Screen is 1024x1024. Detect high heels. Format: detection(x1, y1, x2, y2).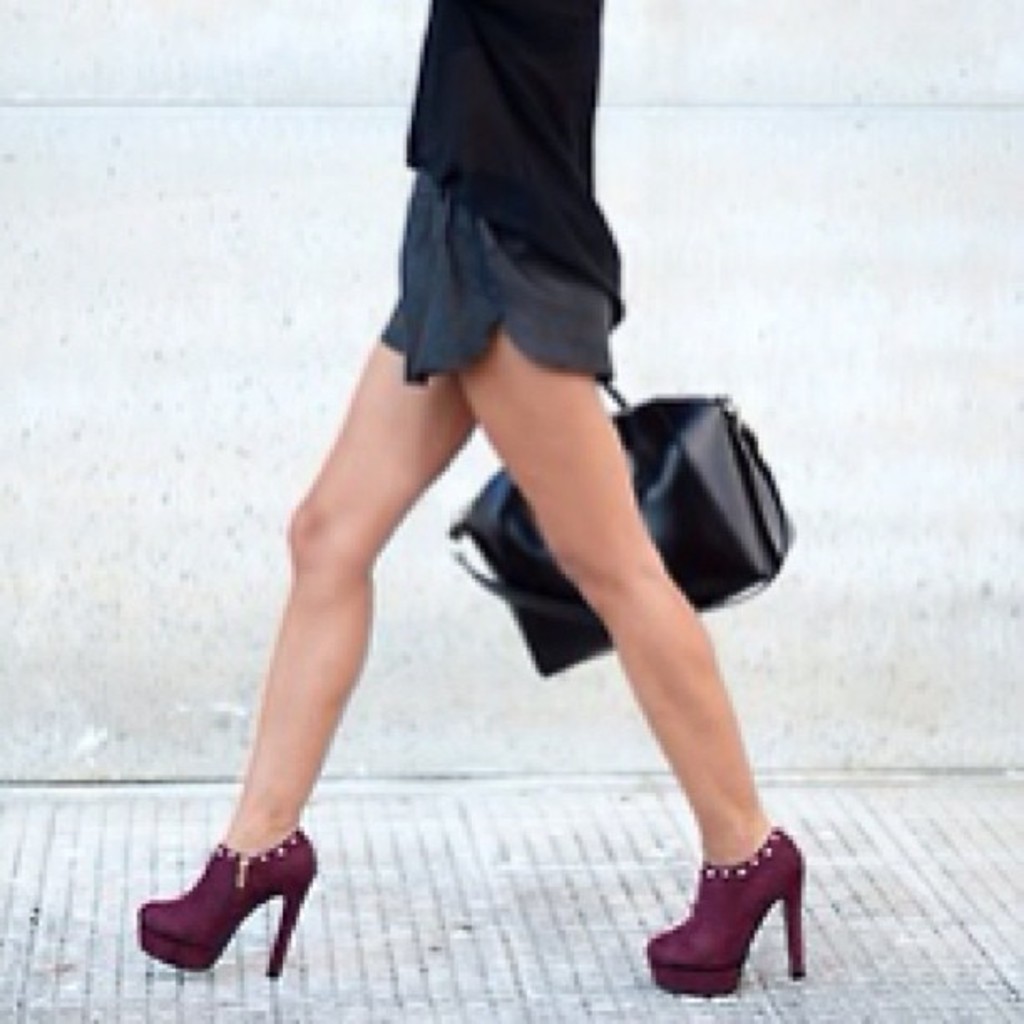
detection(646, 827, 806, 991).
